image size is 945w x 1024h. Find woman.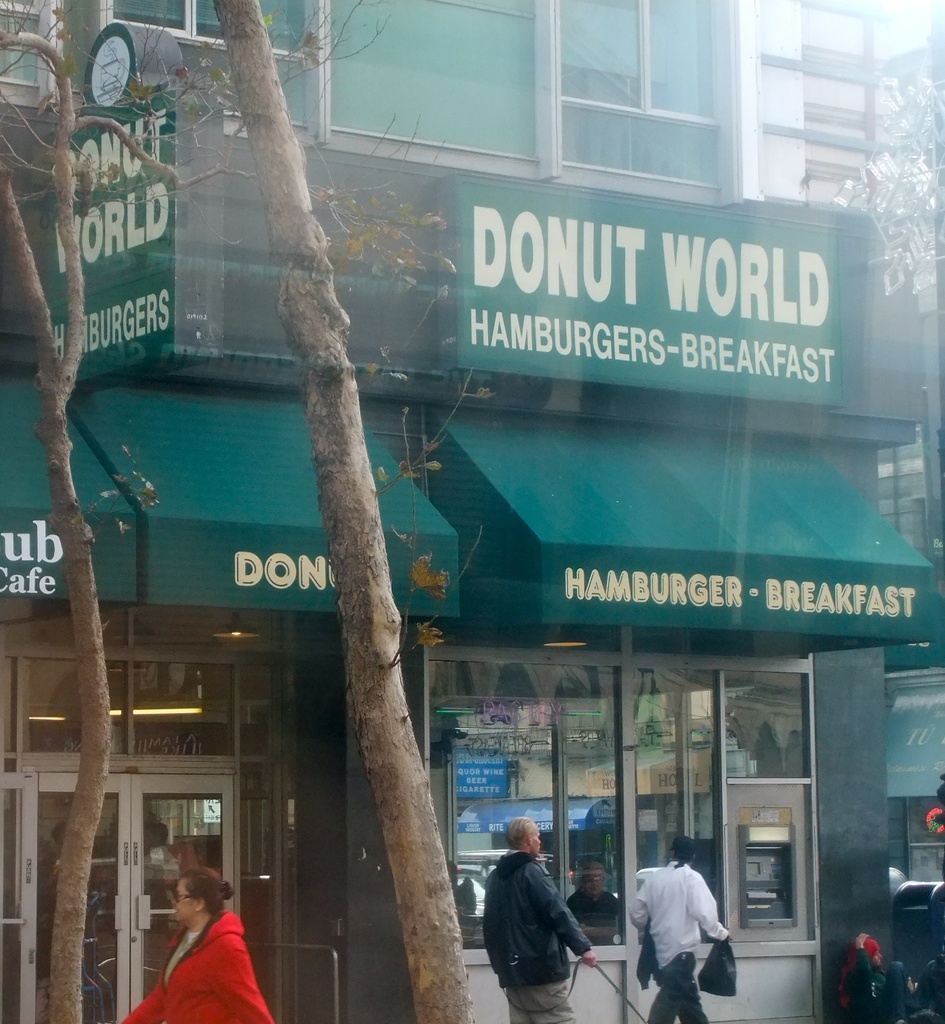
box(141, 886, 267, 1015).
